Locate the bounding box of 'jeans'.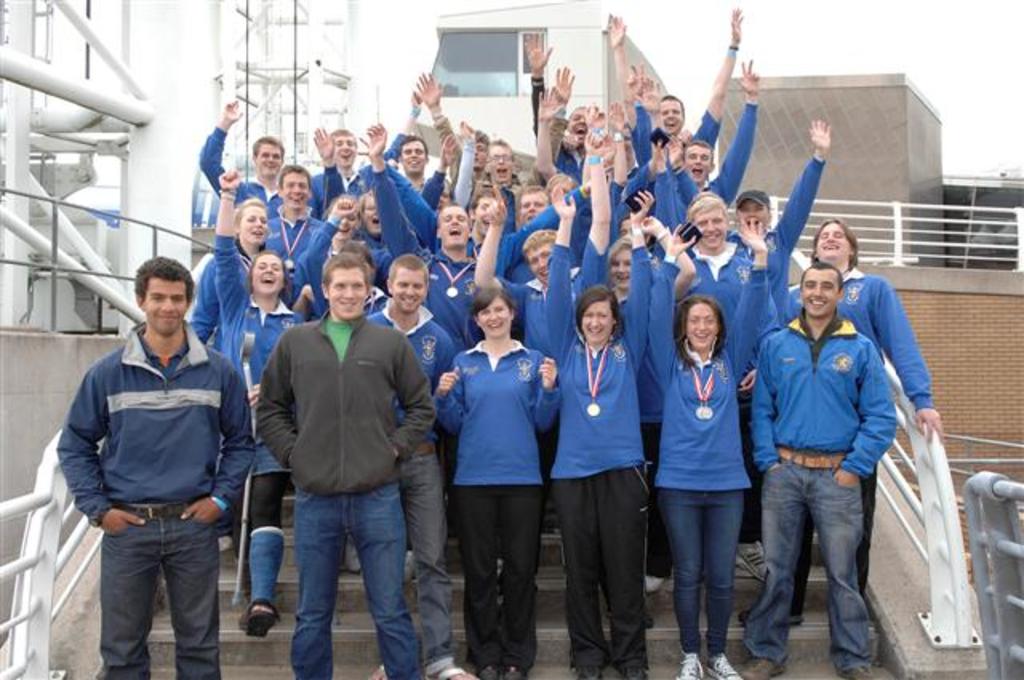
Bounding box: 762 462 891 670.
